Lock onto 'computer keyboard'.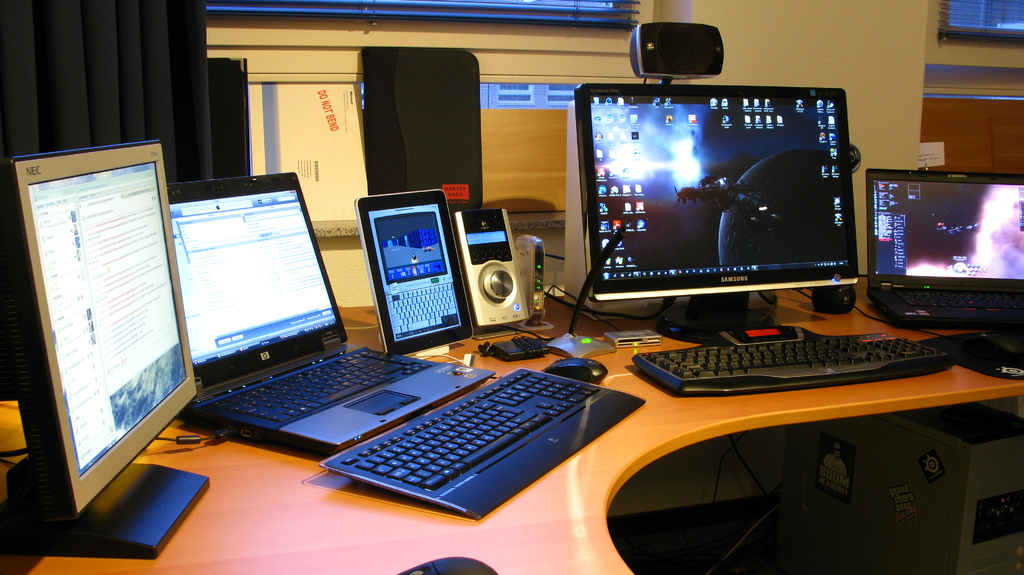
Locked: [211,347,438,426].
